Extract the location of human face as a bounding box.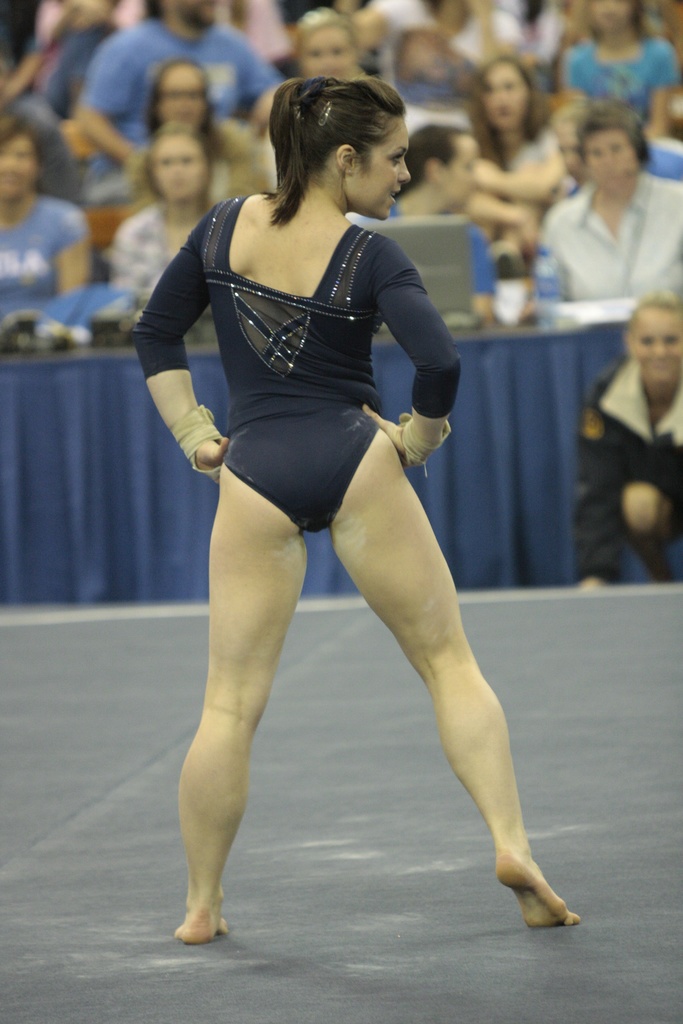
rect(356, 116, 413, 216).
